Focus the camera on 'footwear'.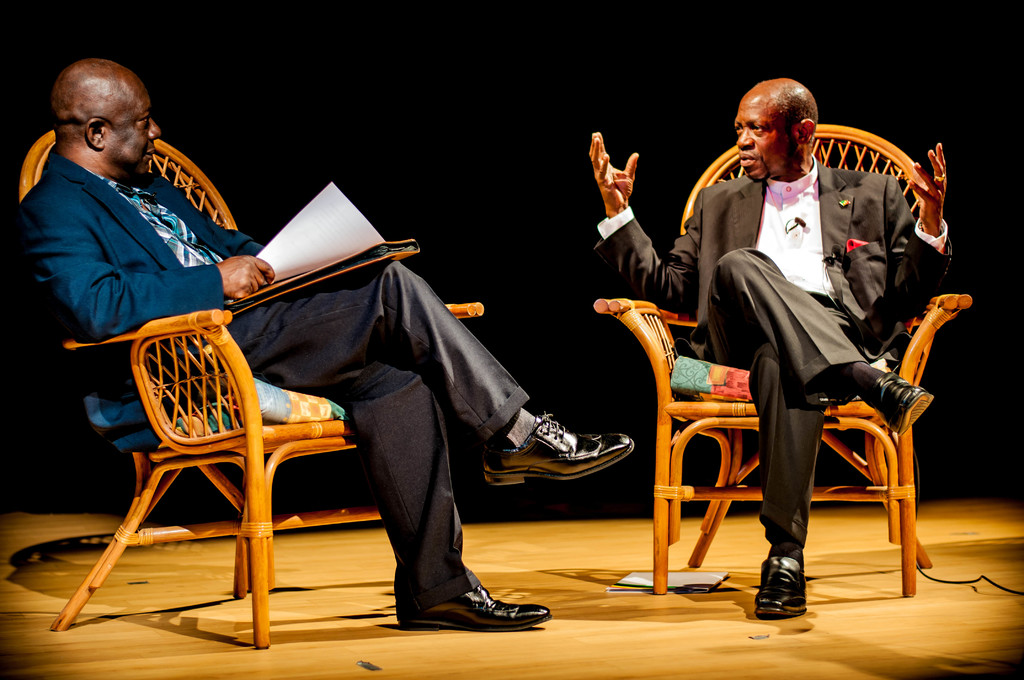
Focus region: [x1=393, y1=584, x2=553, y2=636].
